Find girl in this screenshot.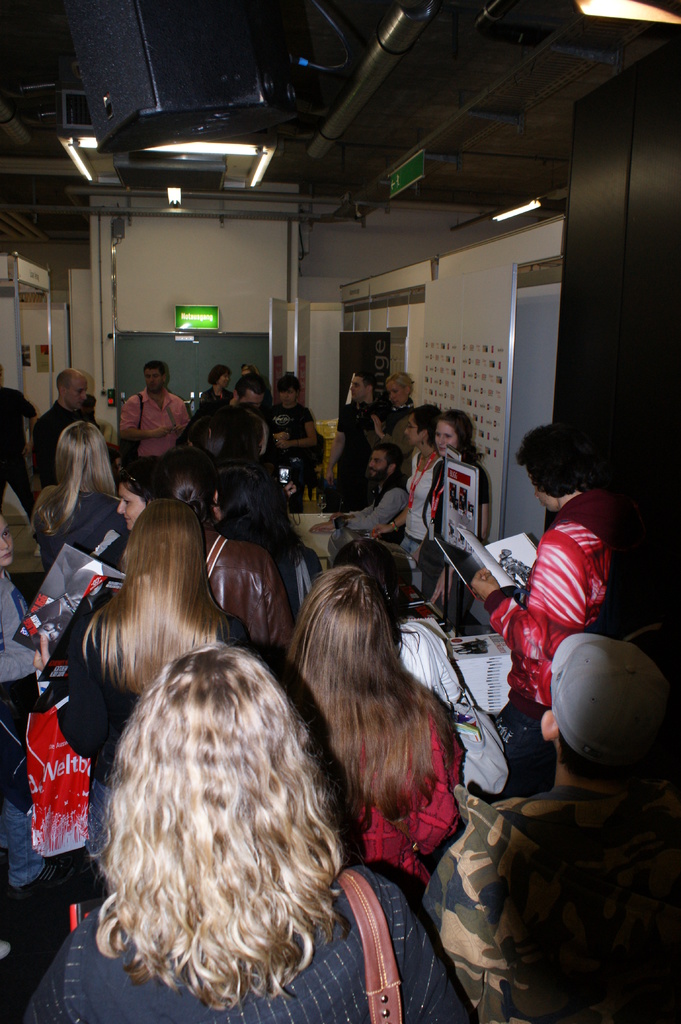
The bounding box for girl is [282, 561, 468, 886].
